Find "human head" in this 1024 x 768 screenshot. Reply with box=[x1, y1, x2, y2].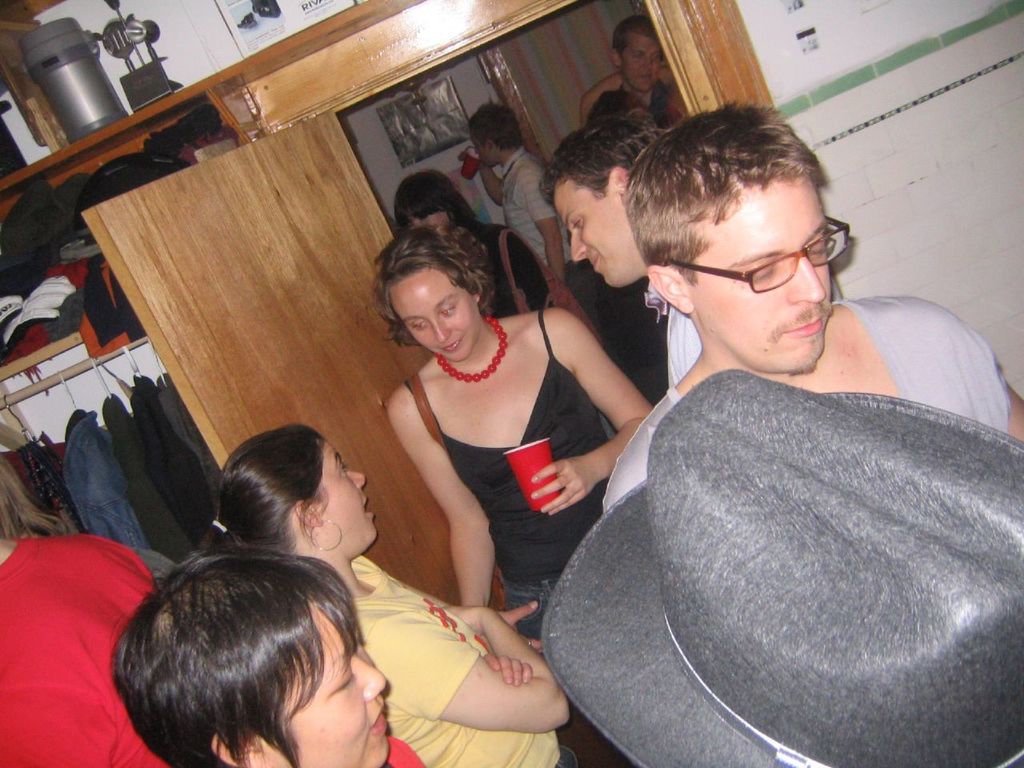
box=[586, 87, 642, 115].
